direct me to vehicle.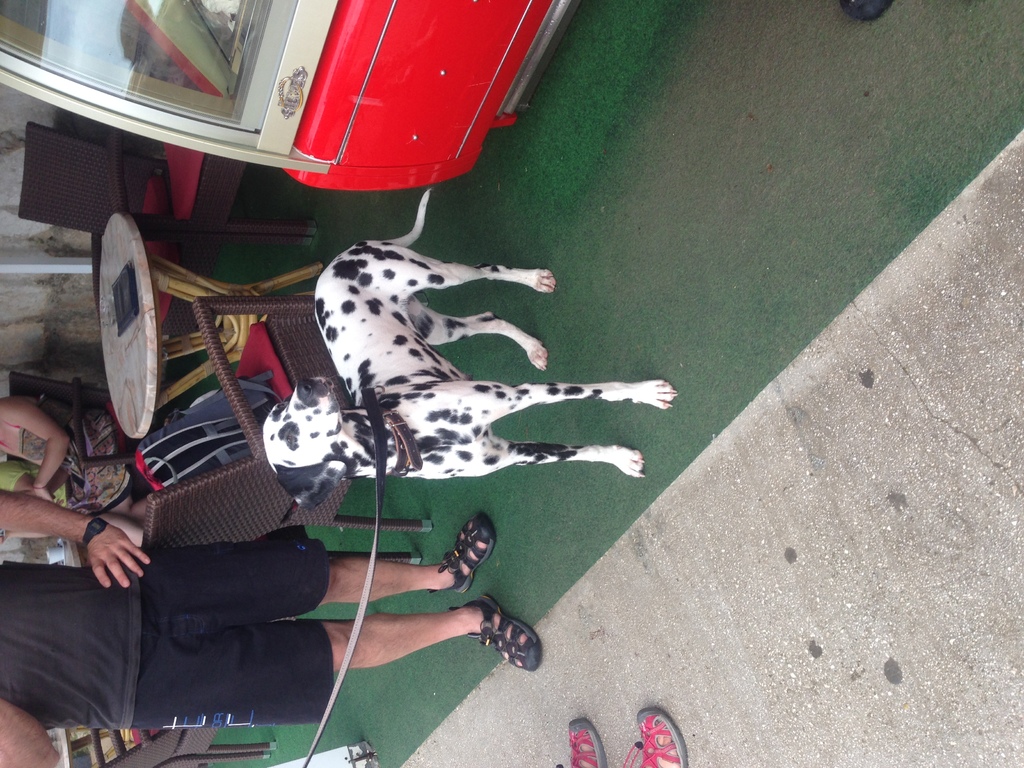
Direction: {"left": 0, "top": 0, "right": 580, "bottom": 195}.
